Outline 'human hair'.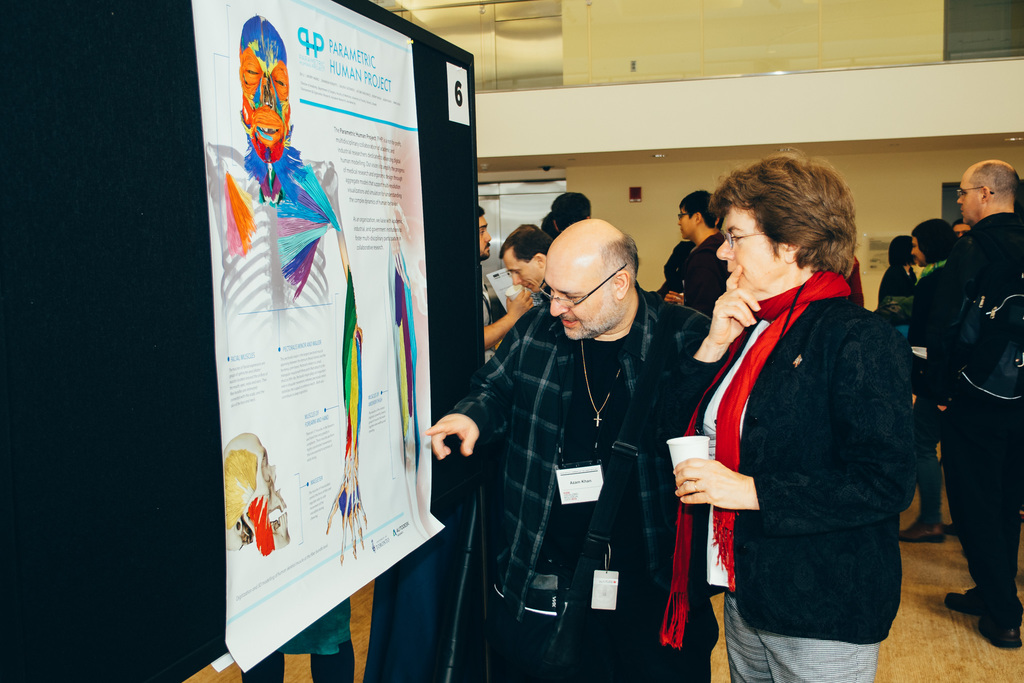
Outline: crop(915, 219, 957, 259).
